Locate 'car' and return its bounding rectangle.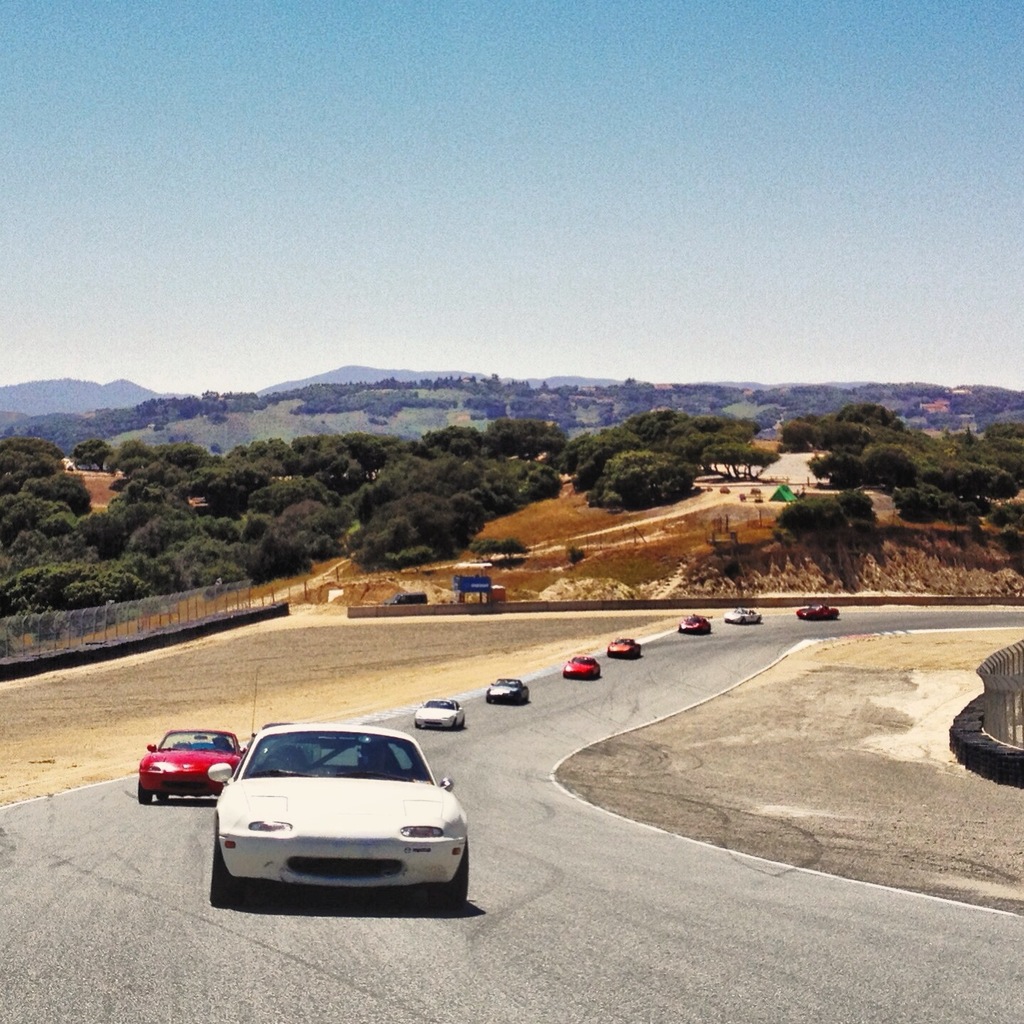
x1=417, y1=696, x2=464, y2=729.
